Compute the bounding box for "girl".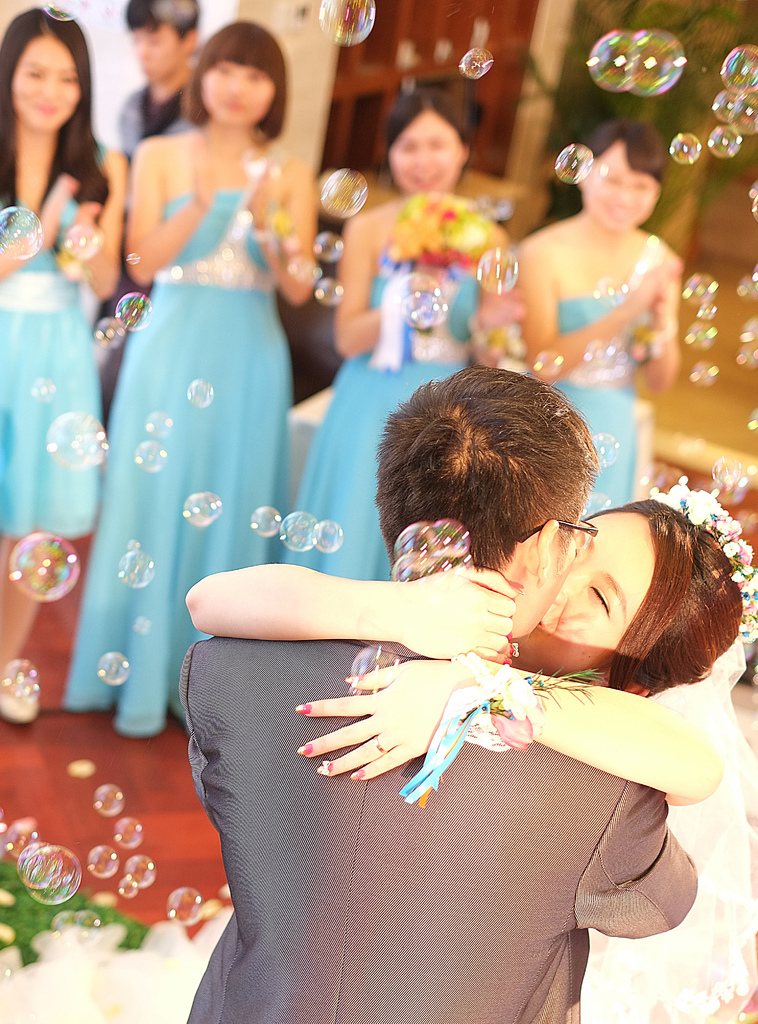
box=[513, 113, 680, 502].
